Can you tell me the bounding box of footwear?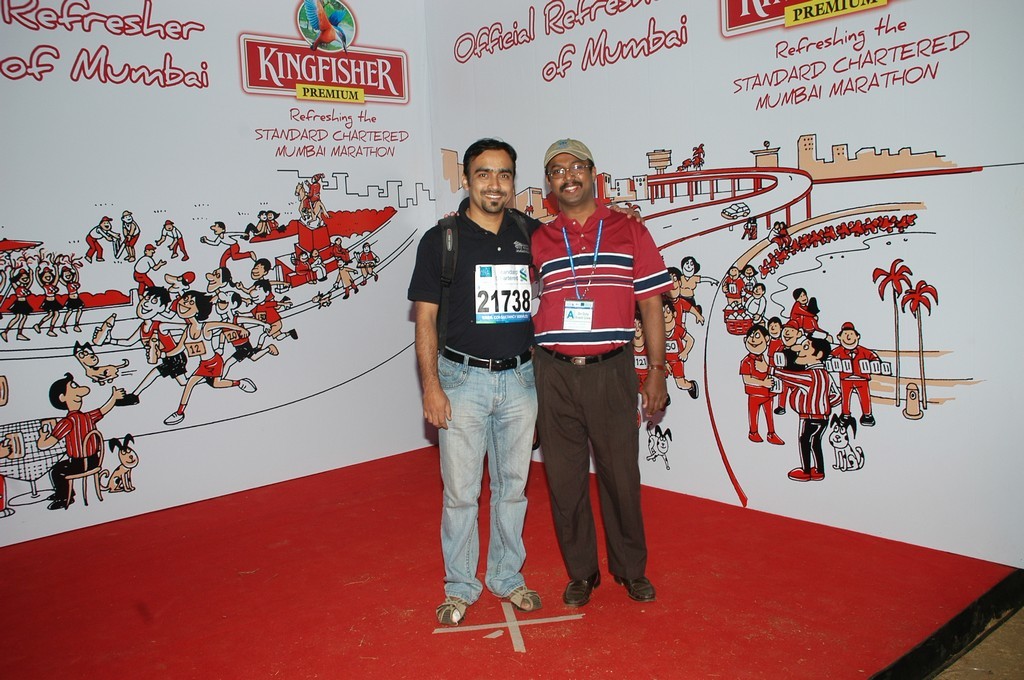
Rect(786, 466, 811, 482).
